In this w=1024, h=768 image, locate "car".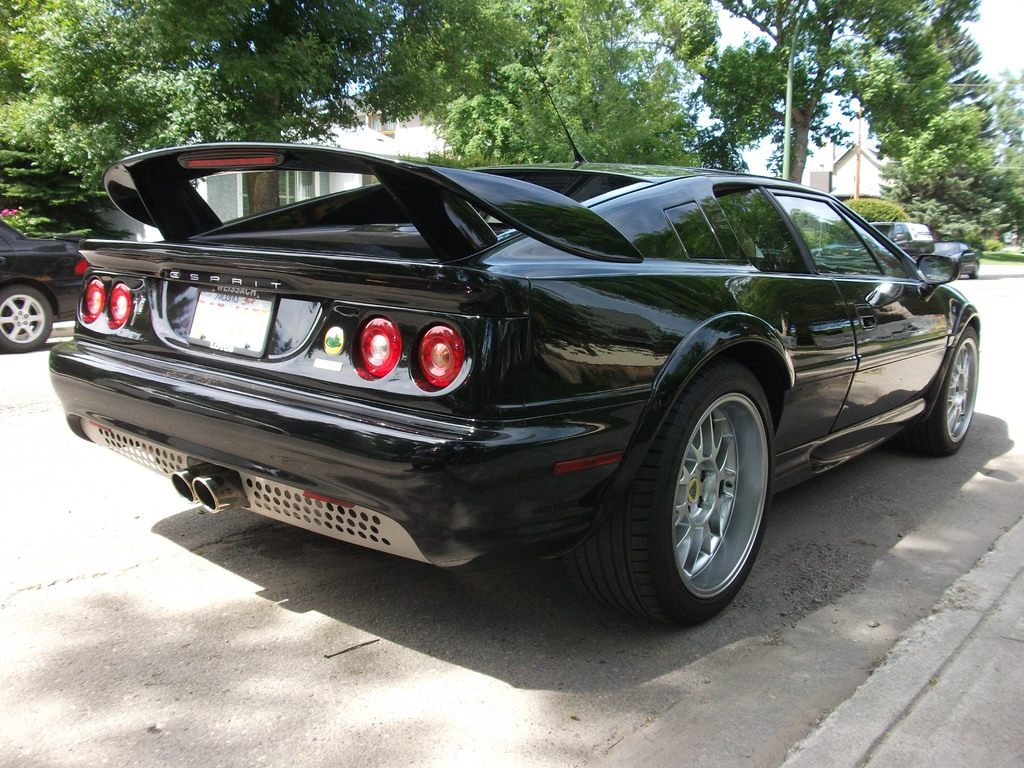
Bounding box: 31/138/975/627.
